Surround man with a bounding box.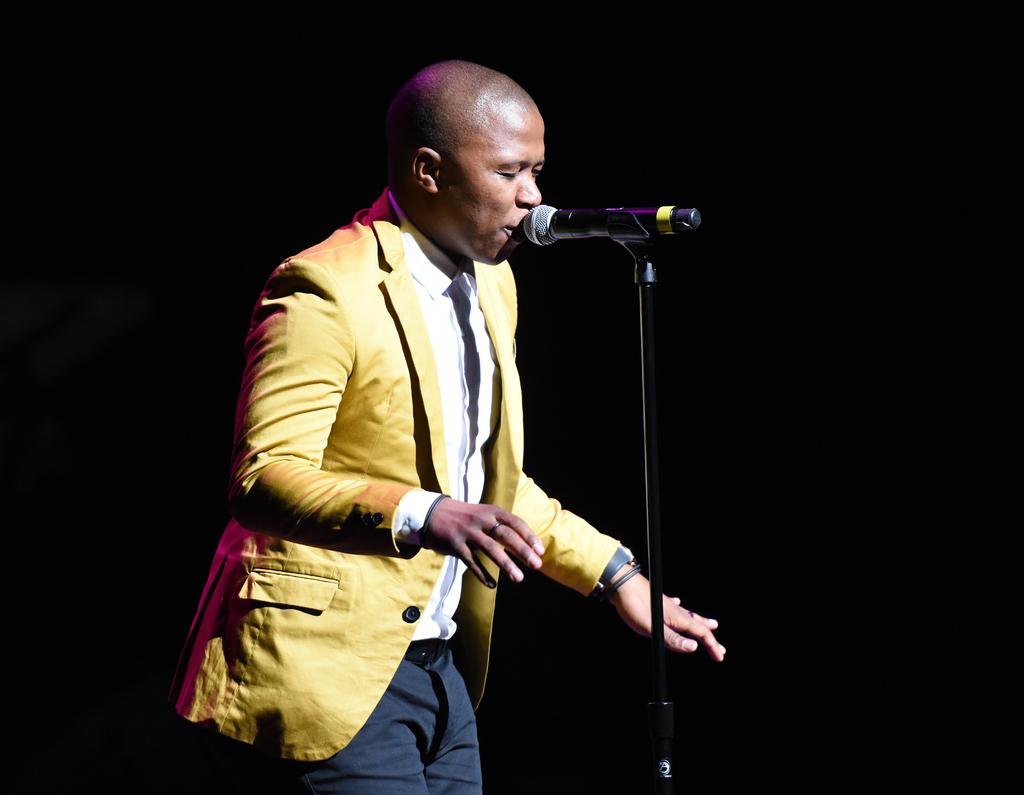
(166,60,726,794).
